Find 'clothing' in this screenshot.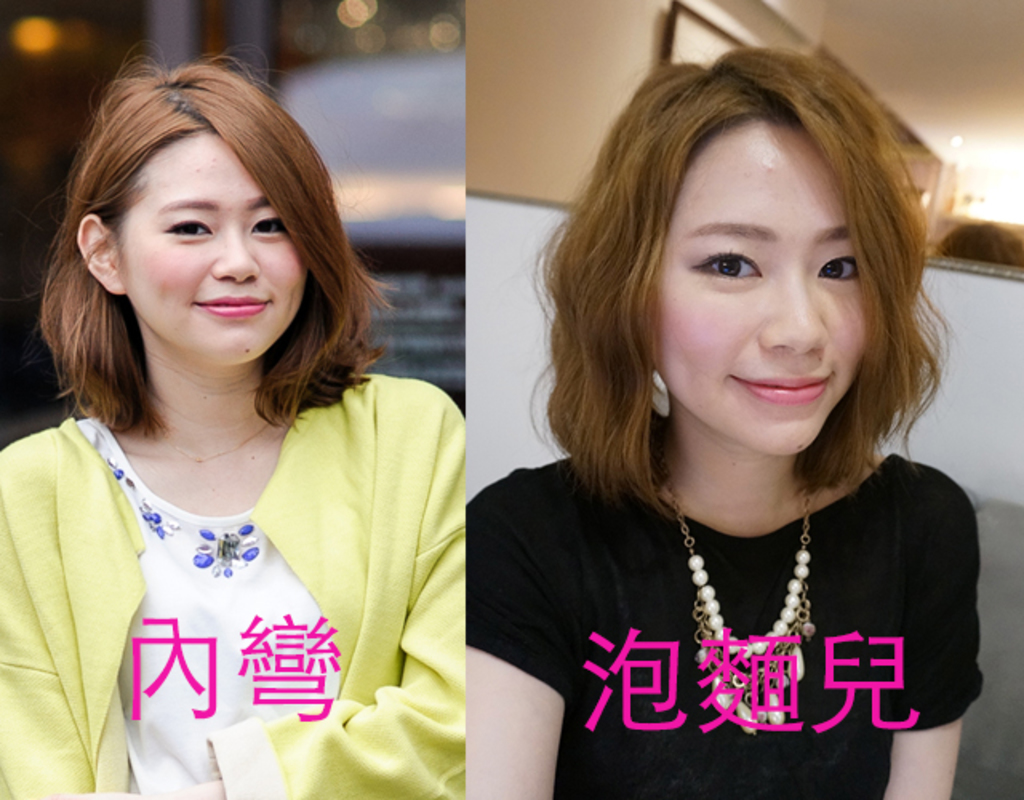
The bounding box for 'clothing' is [459, 434, 1003, 798].
